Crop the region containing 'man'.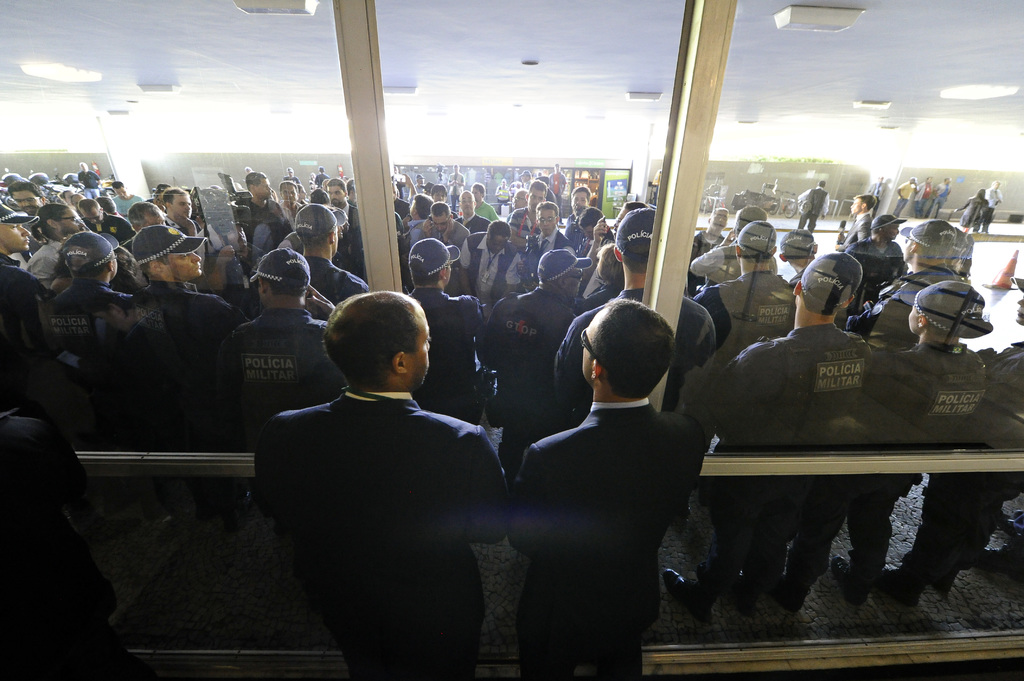
Crop region: BBox(447, 162, 466, 213).
